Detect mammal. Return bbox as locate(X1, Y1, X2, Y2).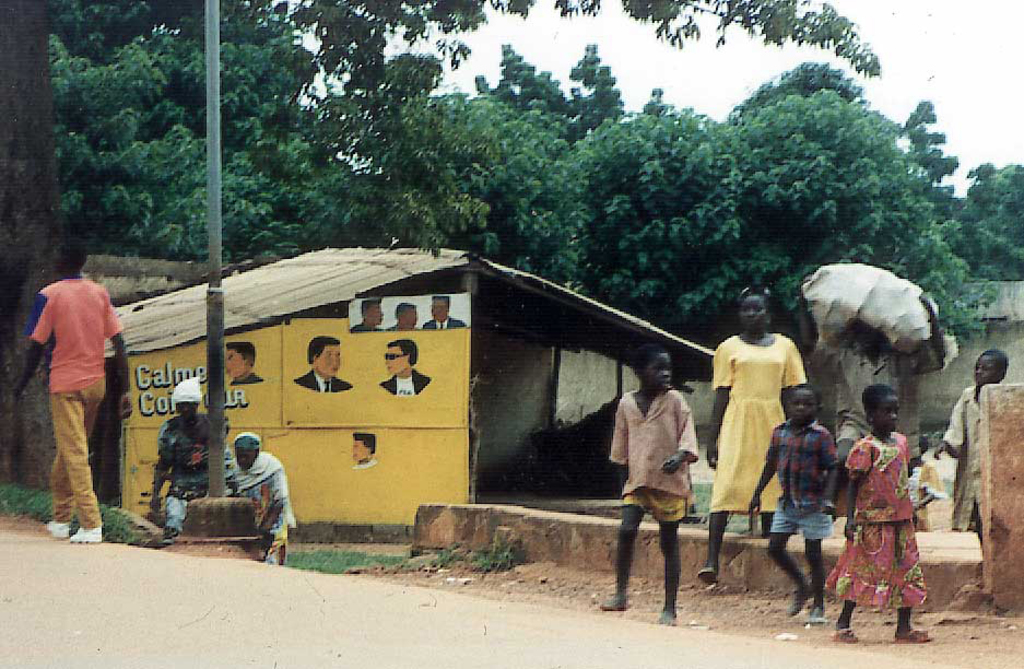
locate(150, 369, 229, 541).
